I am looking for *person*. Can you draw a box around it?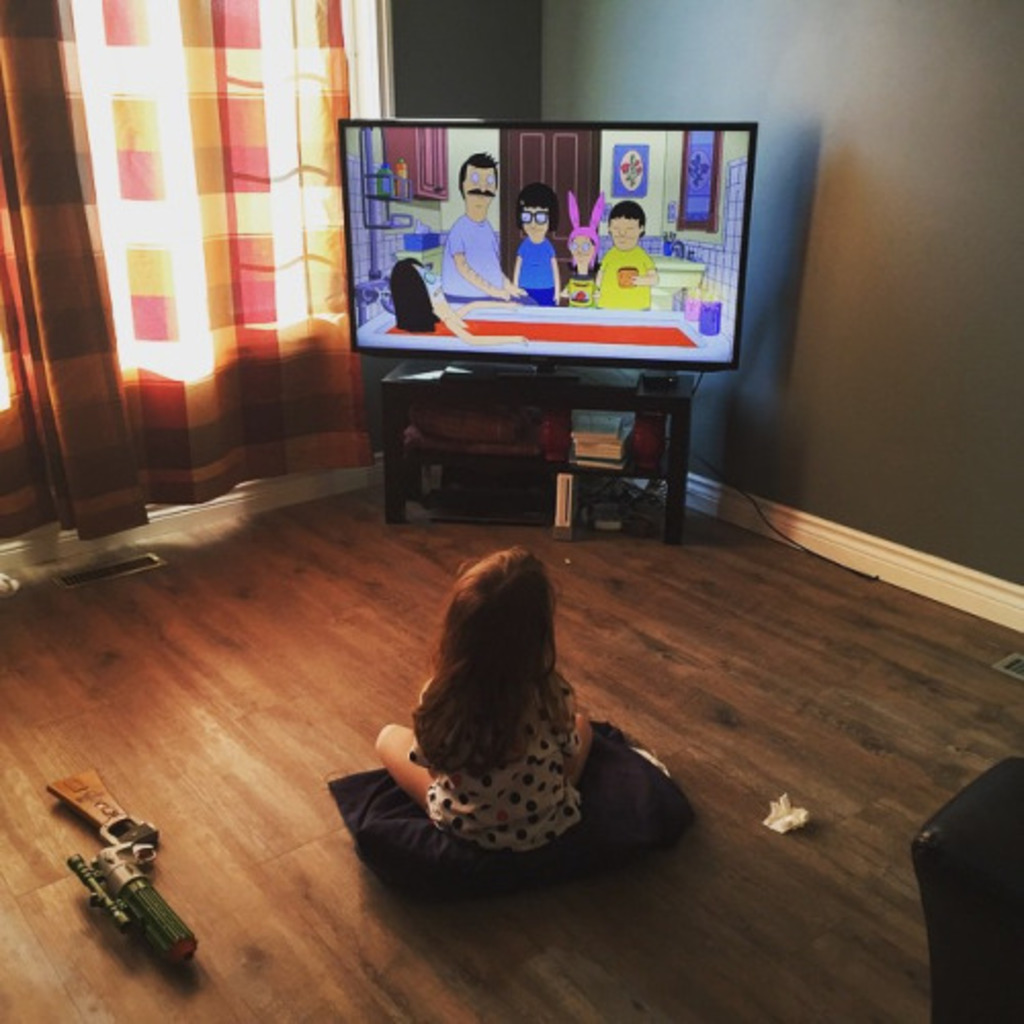
Sure, the bounding box is (590,201,659,317).
